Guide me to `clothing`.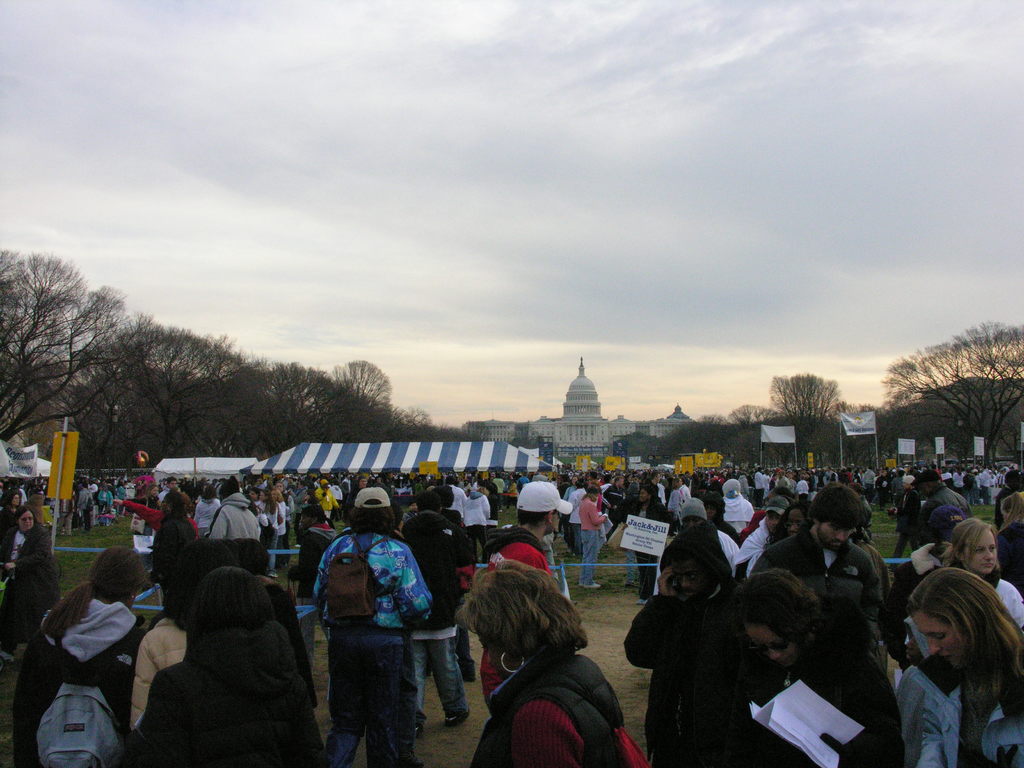
Guidance: (440,504,475,675).
